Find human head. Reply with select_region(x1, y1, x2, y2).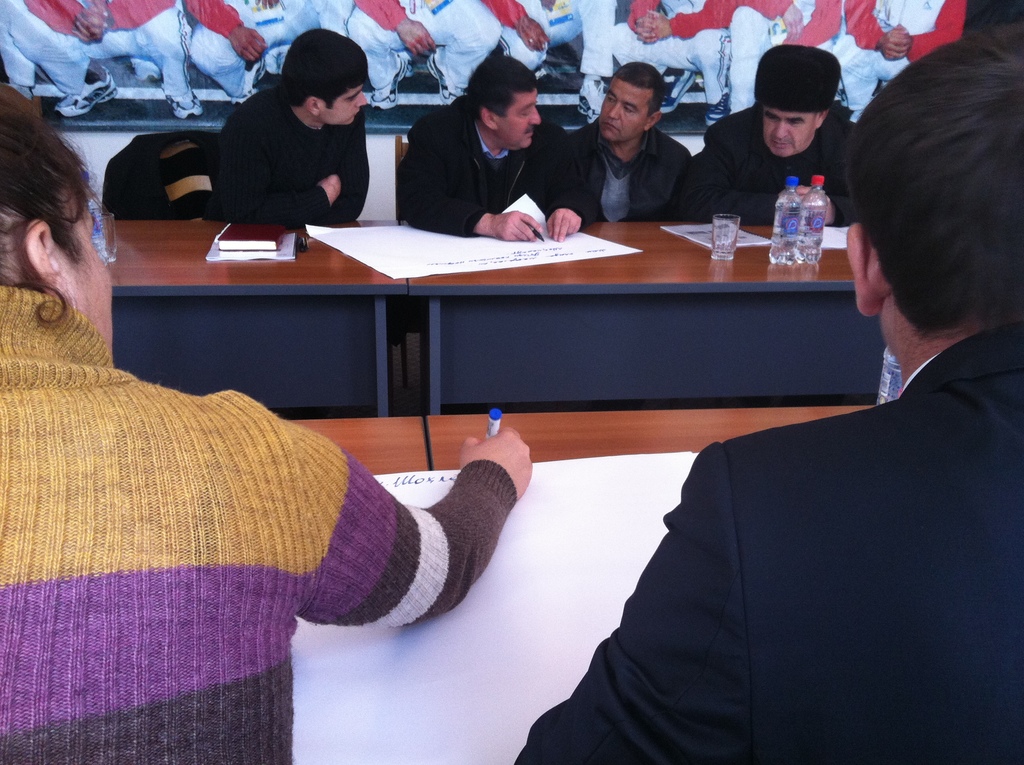
select_region(461, 57, 541, 149).
